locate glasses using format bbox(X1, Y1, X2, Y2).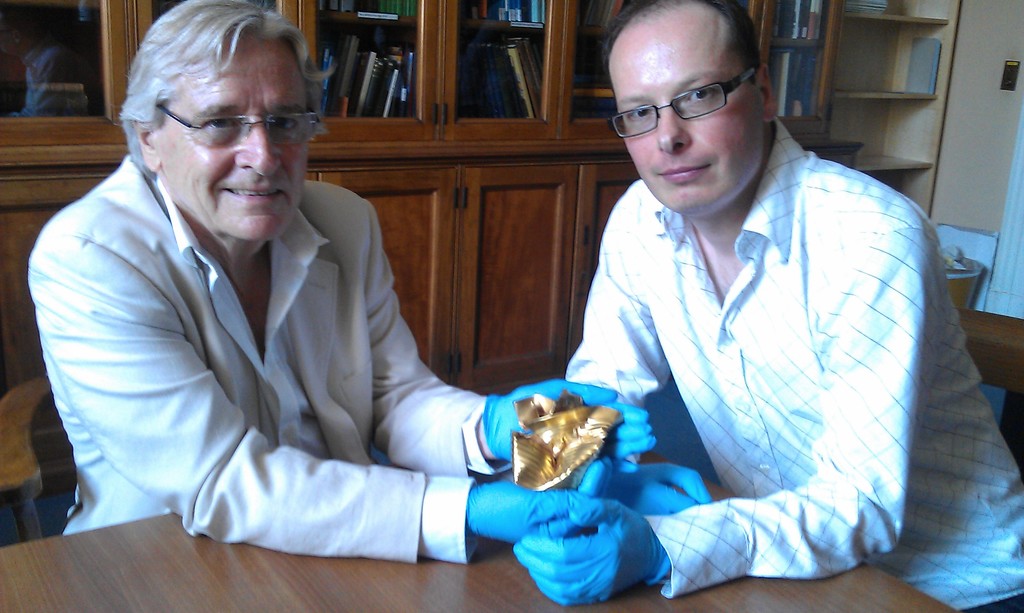
bbox(155, 104, 325, 143).
